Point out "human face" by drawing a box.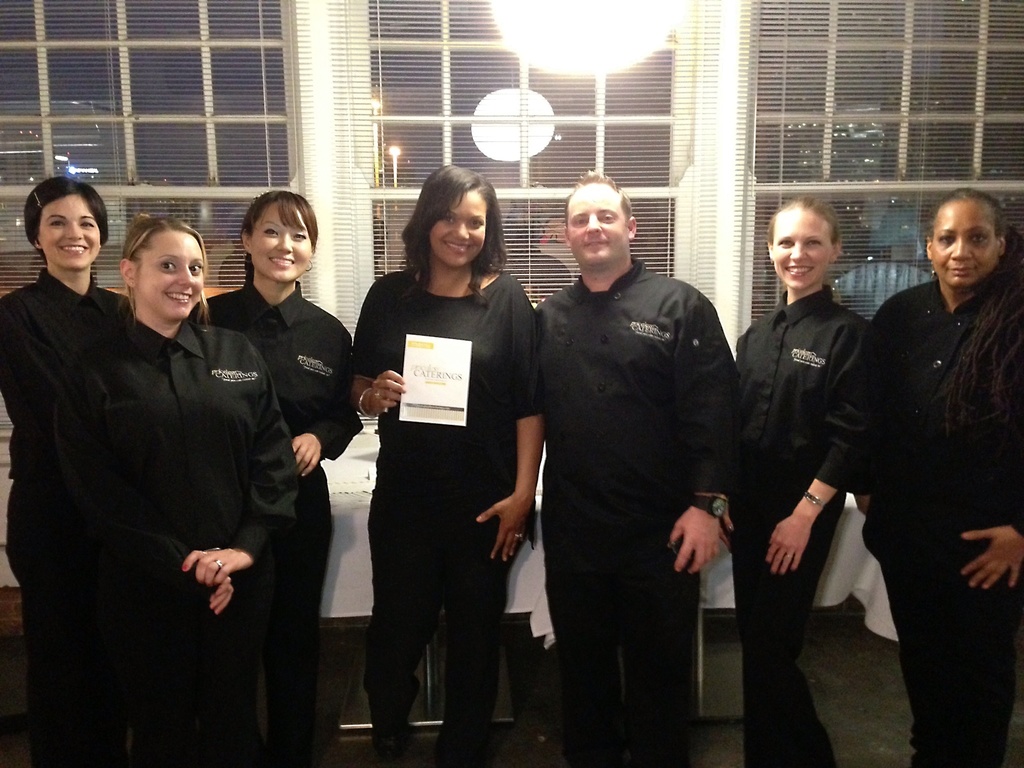
l=138, t=237, r=200, b=321.
